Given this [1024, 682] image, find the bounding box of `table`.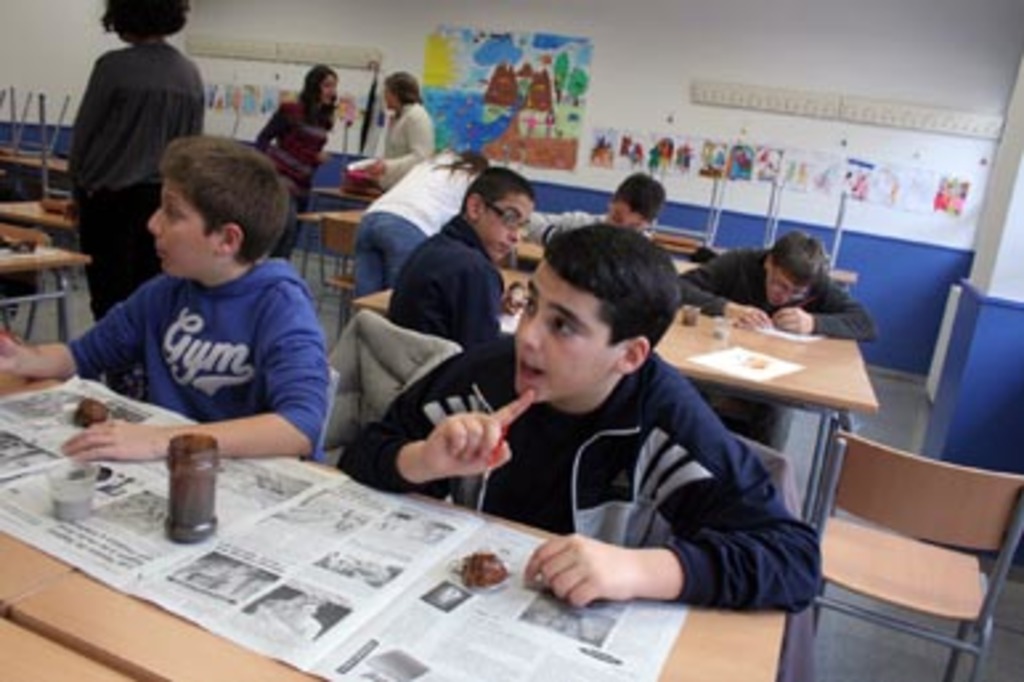
(left=358, top=268, right=883, bottom=523).
